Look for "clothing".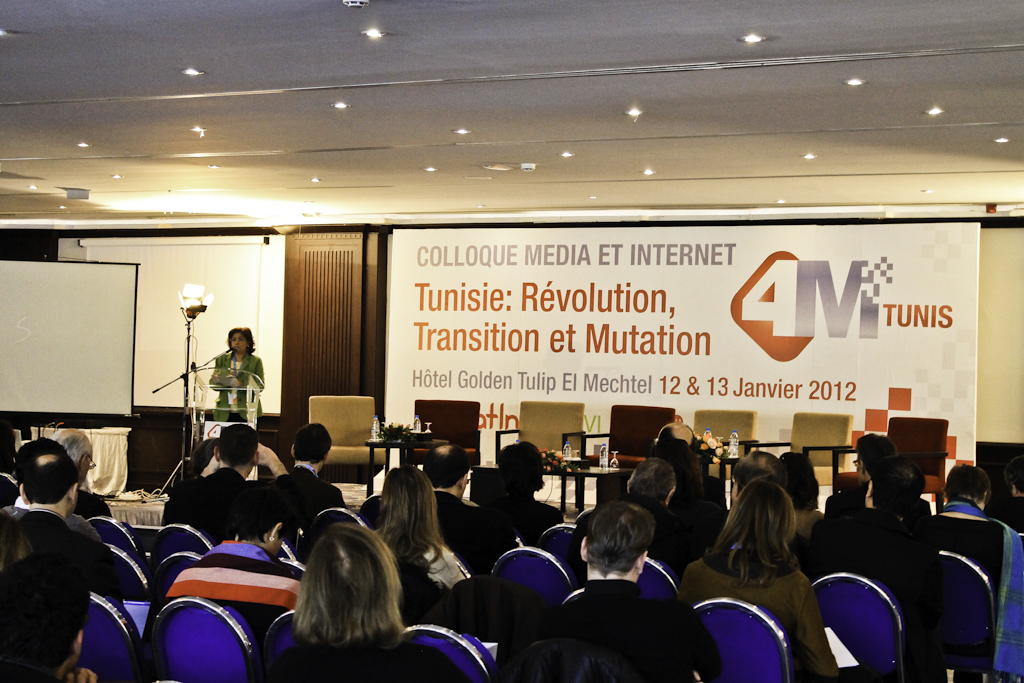
Found: (left=502, top=579, right=716, bottom=682).
